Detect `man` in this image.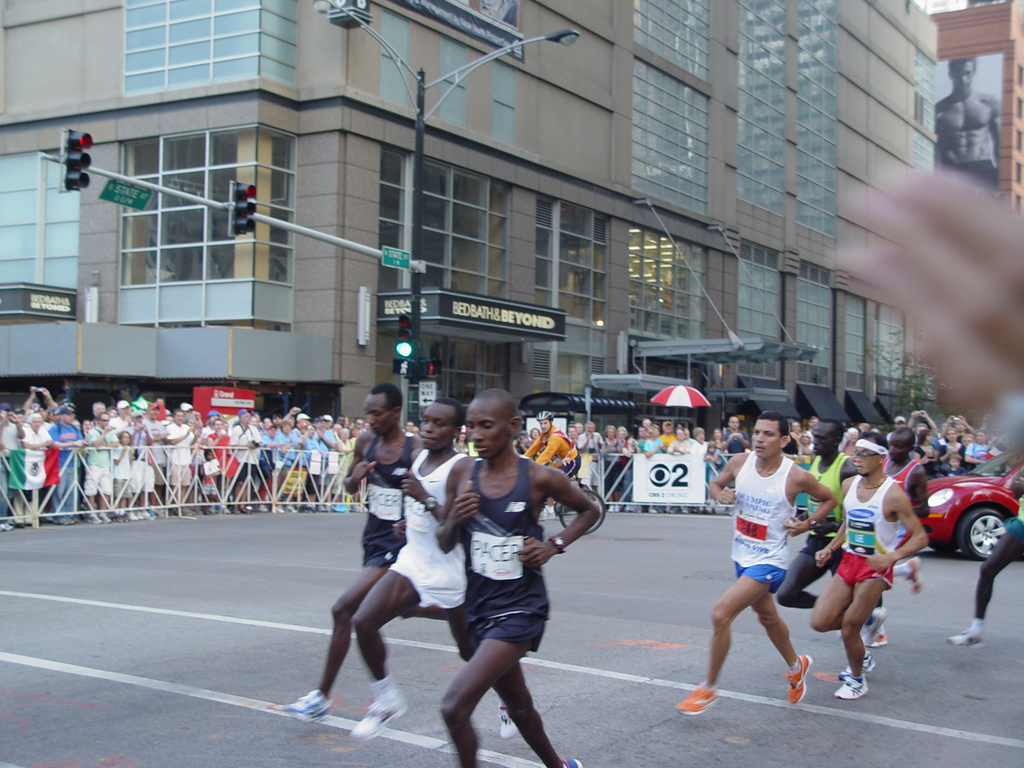
Detection: 282 382 425 717.
